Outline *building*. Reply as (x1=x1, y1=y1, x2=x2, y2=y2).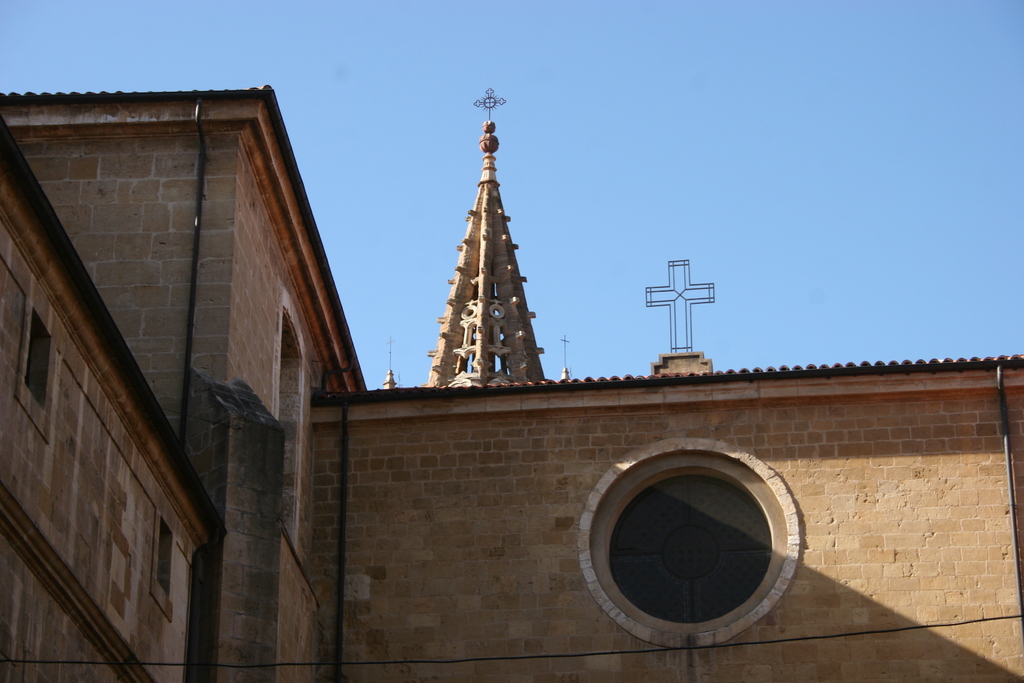
(x1=0, y1=79, x2=1023, y2=682).
